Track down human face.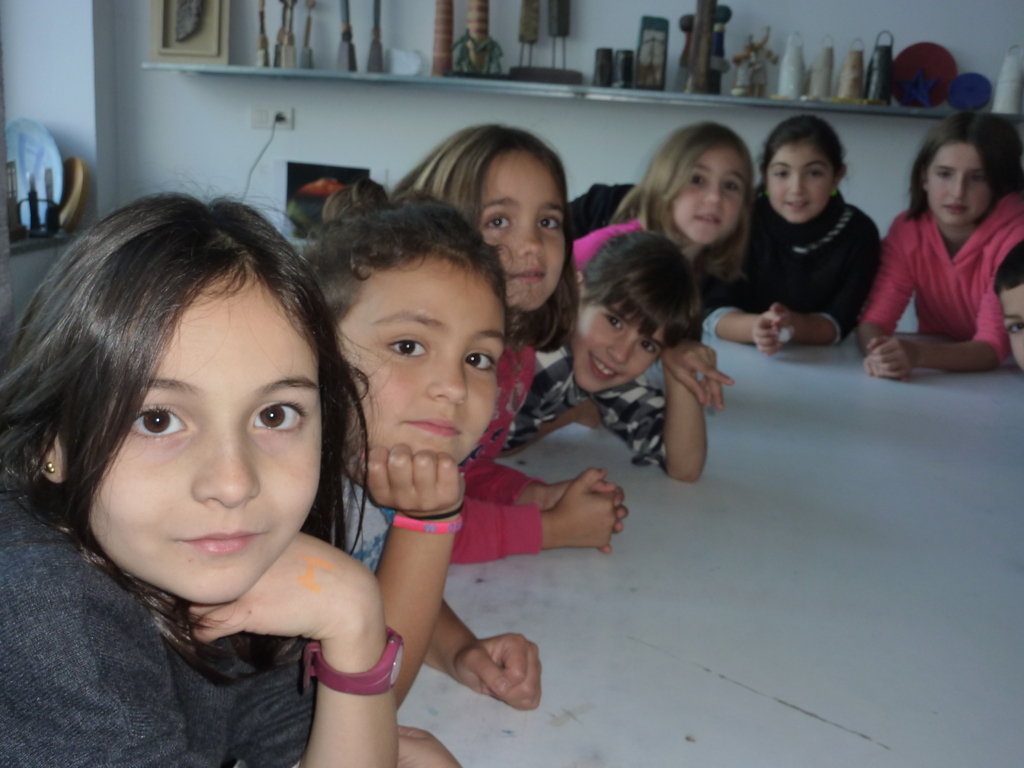
Tracked to bbox=[932, 138, 1000, 228].
